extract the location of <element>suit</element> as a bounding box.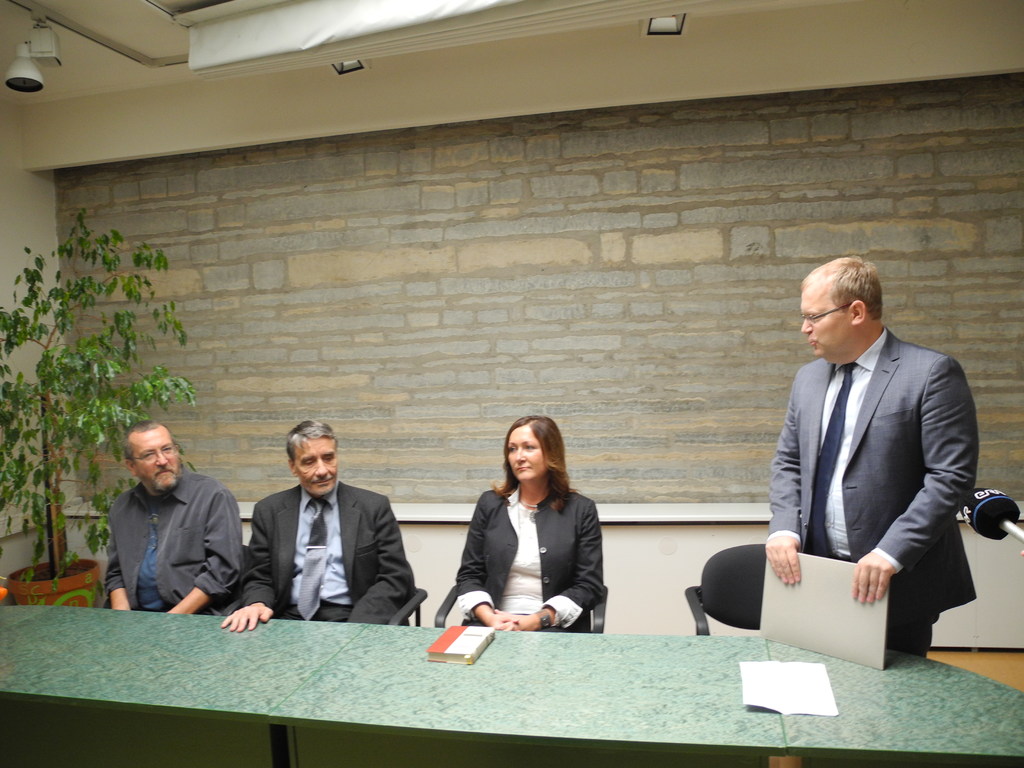
(763,324,976,663).
